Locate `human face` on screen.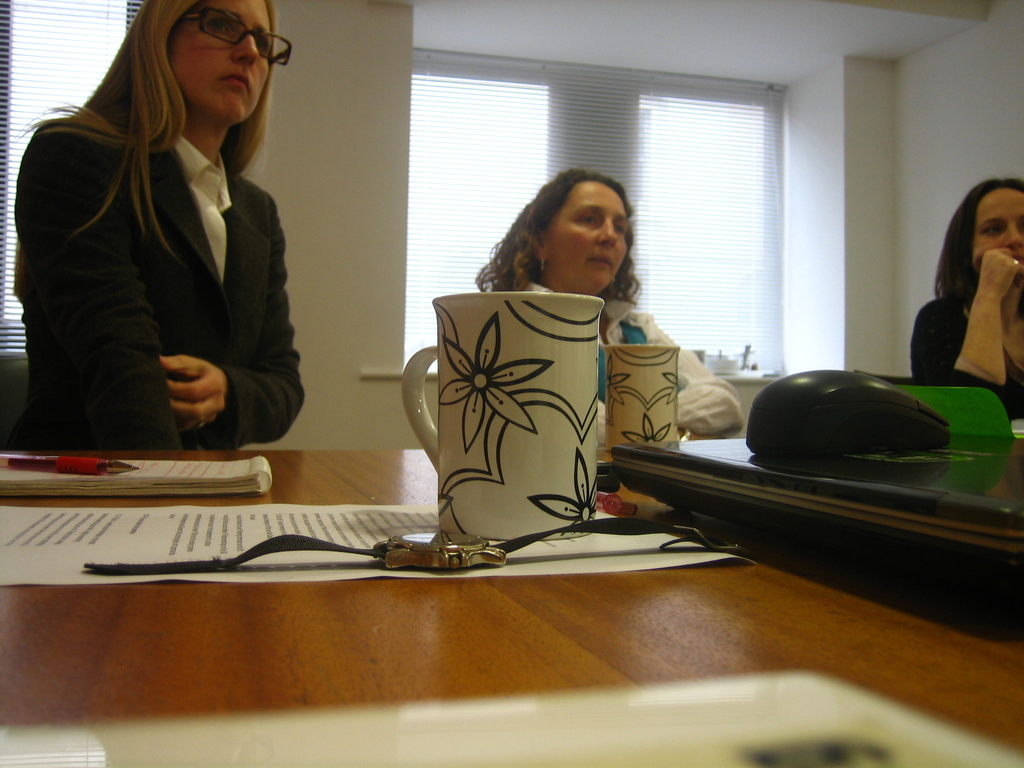
On screen at <bbox>975, 182, 1023, 283</bbox>.
